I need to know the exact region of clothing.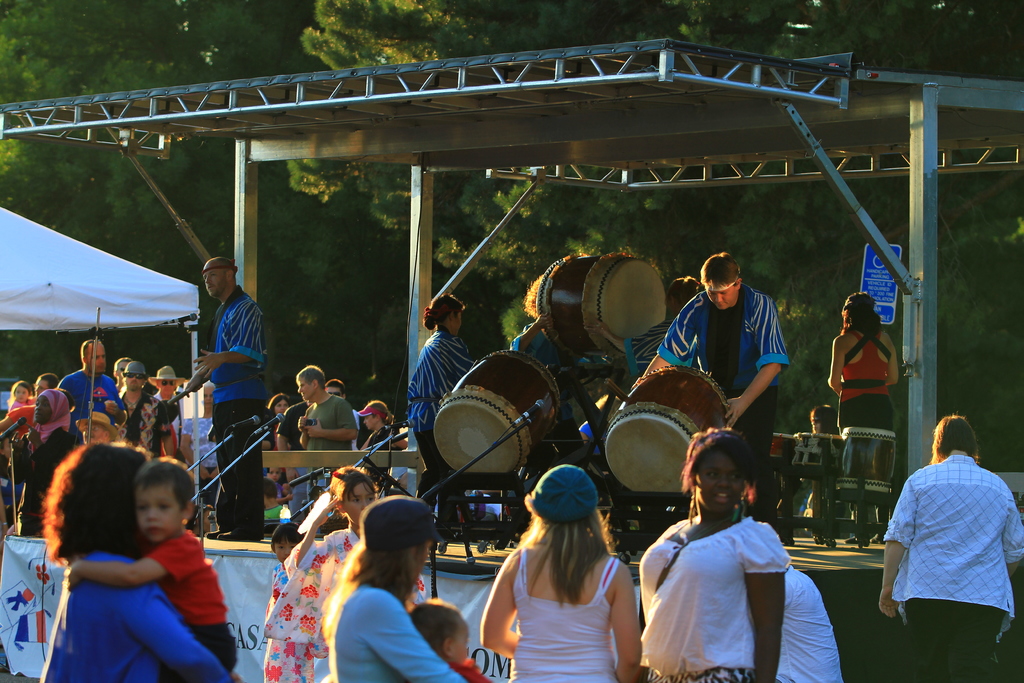
Region: {"left": 41, "top": 558, "right": 221, "bottom": 682}.
